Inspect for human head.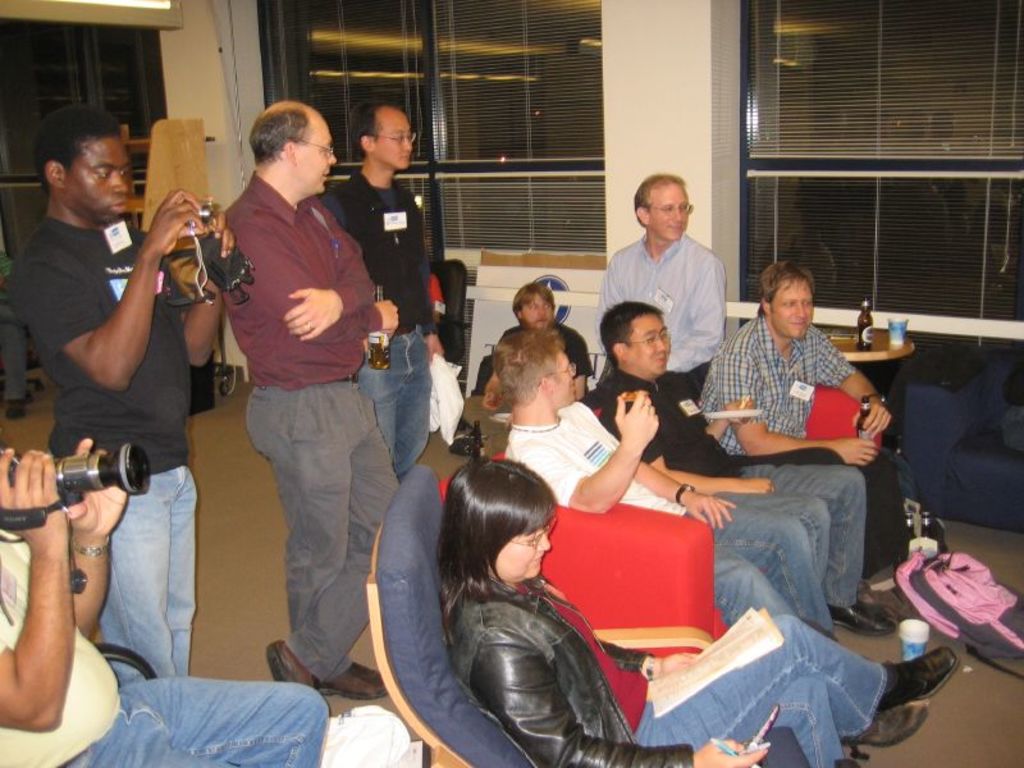
Inspection: [left=23, top=97, right=127, bottom=218].
